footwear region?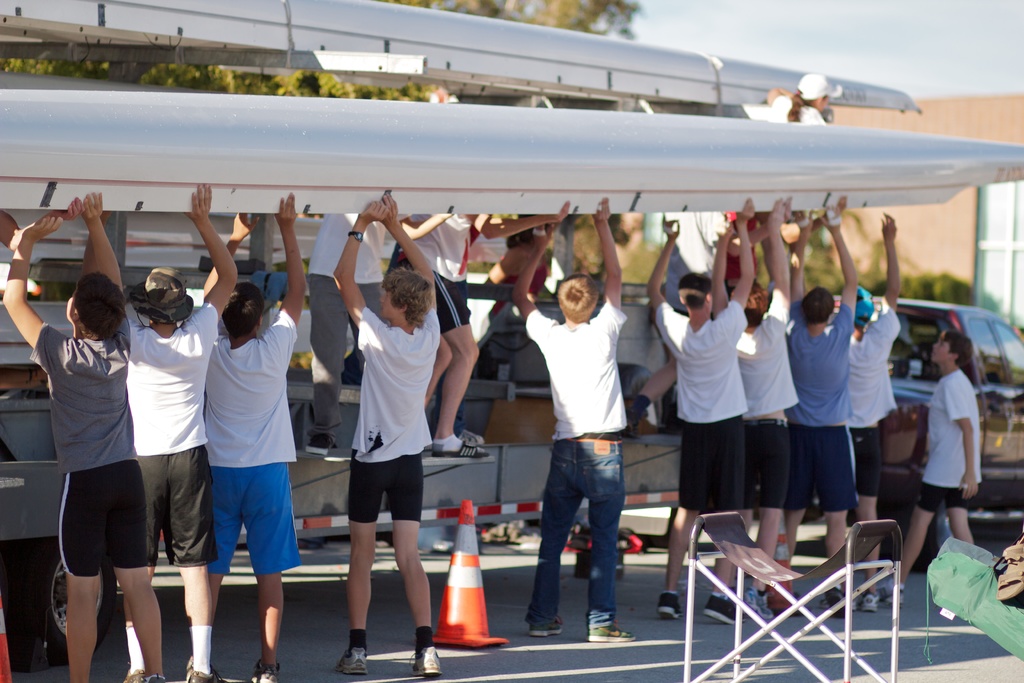
(left=824, top=587, right=850, bottom=620)
